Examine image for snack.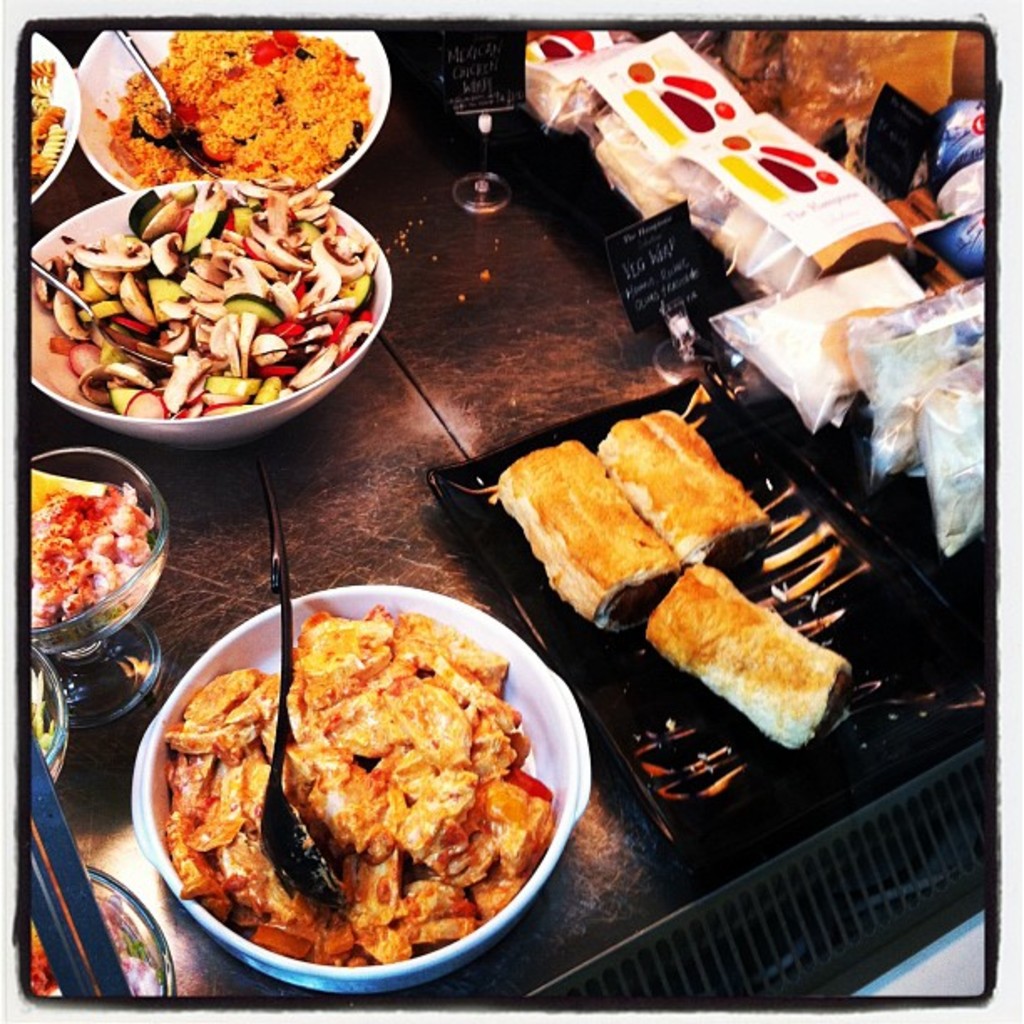
Examination result: <bbox>639, 562, 865, 751</bbox>.
